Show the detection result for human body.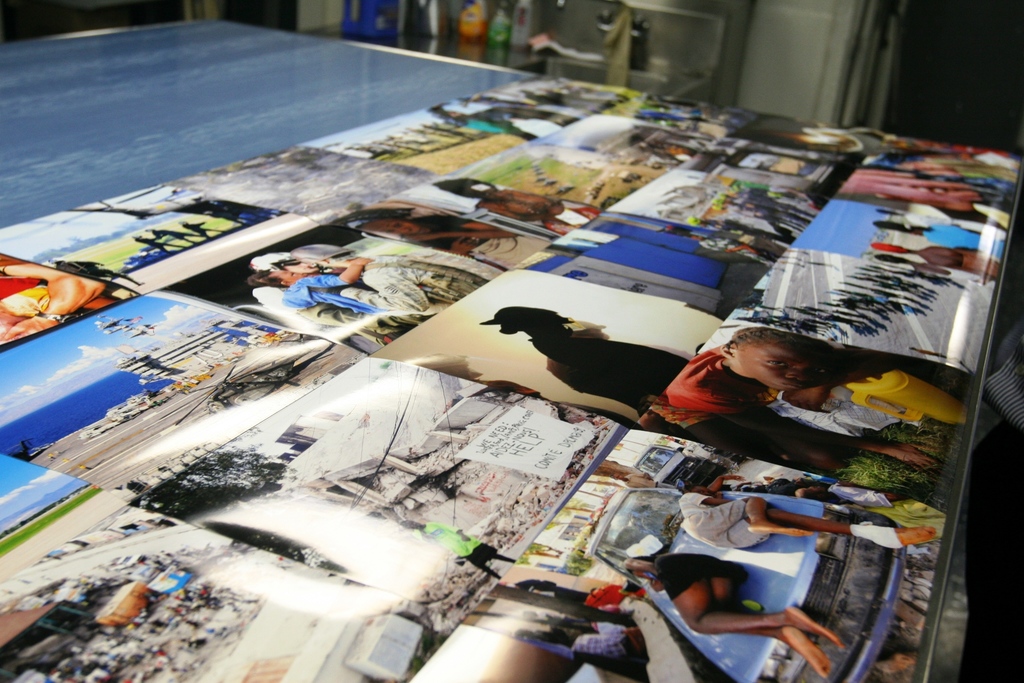
rect(292, 245, 489, 327).
